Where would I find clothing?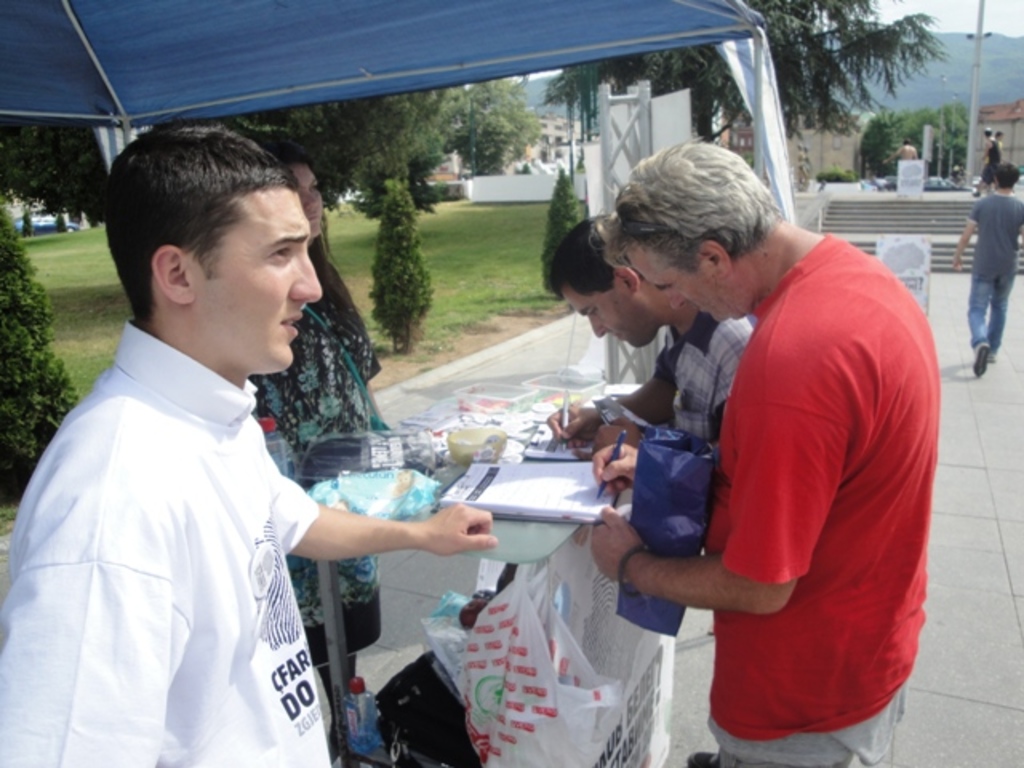
At 254,250,379,654.
